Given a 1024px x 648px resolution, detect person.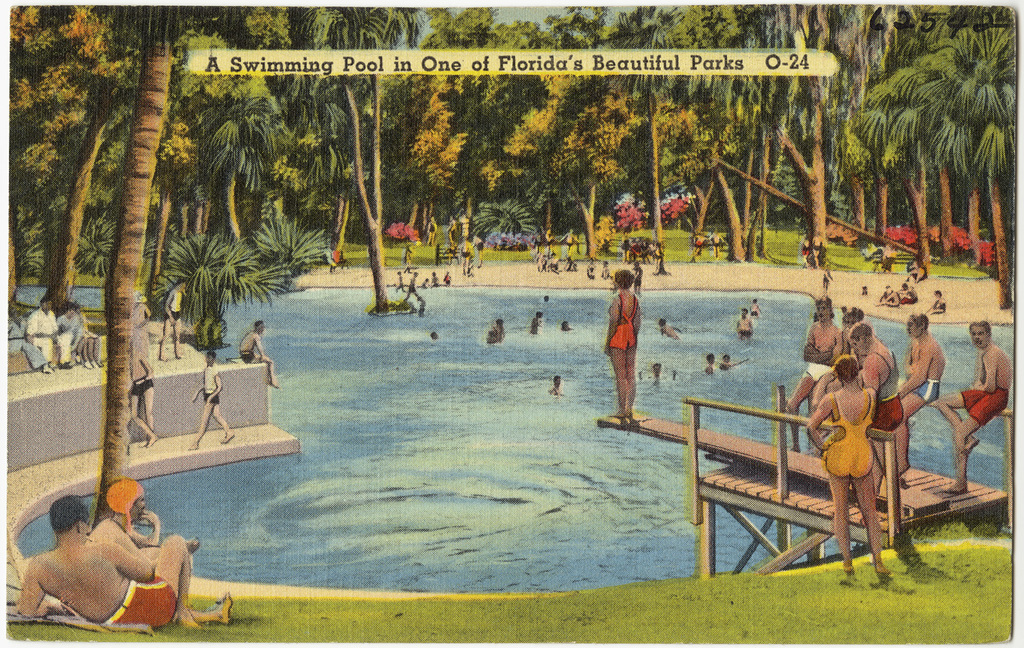
825 269 831 289.
